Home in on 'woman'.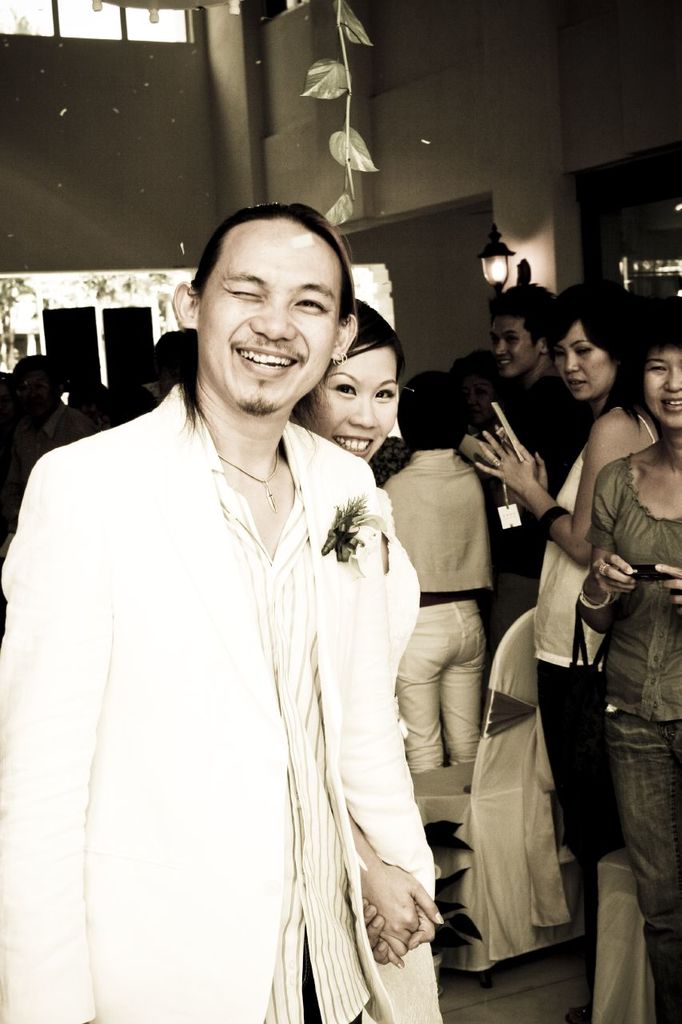
Homed in at x1=570, y1=294, x2=681, y2=1023.
